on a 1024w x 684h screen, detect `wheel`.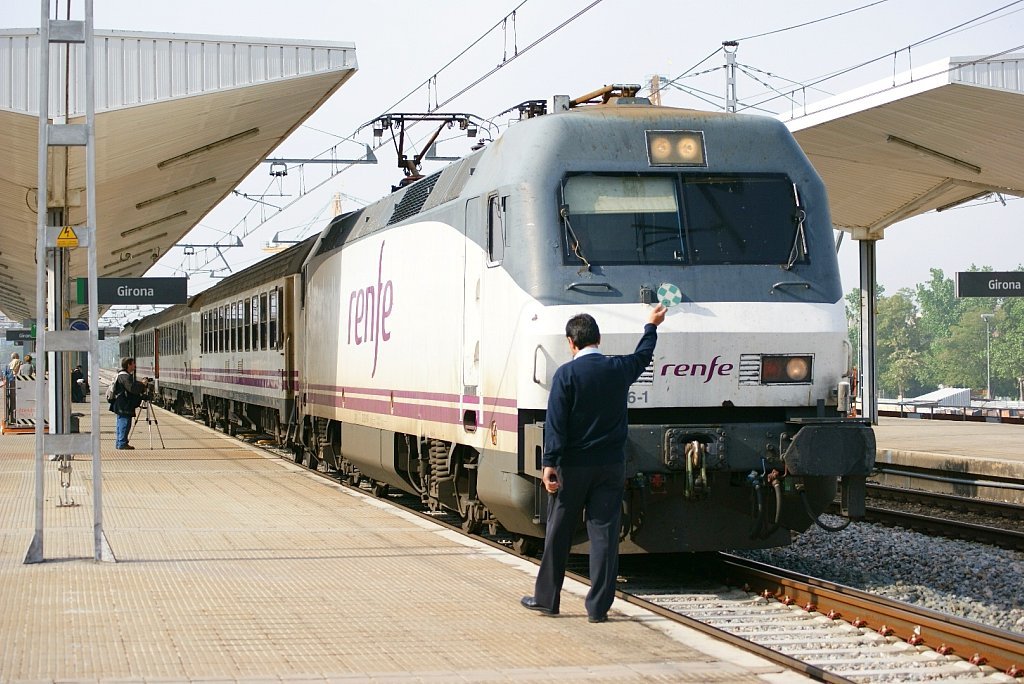
l=368, t=480, r=384, b=502.
